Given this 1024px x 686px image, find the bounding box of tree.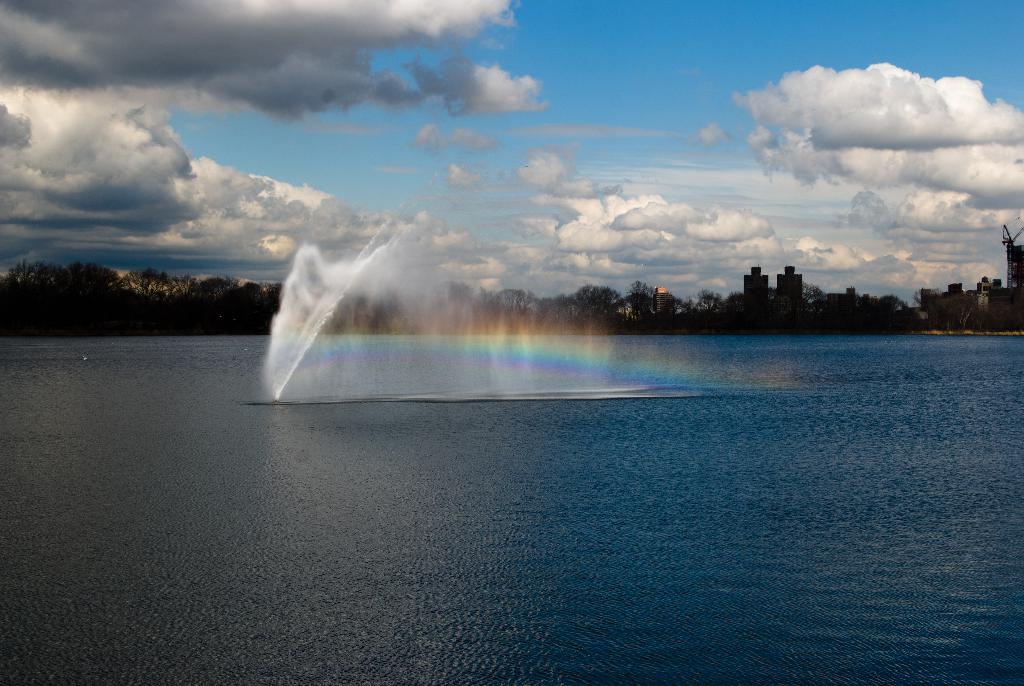
(x1=622, y1=279, x2=654, y2=323).
